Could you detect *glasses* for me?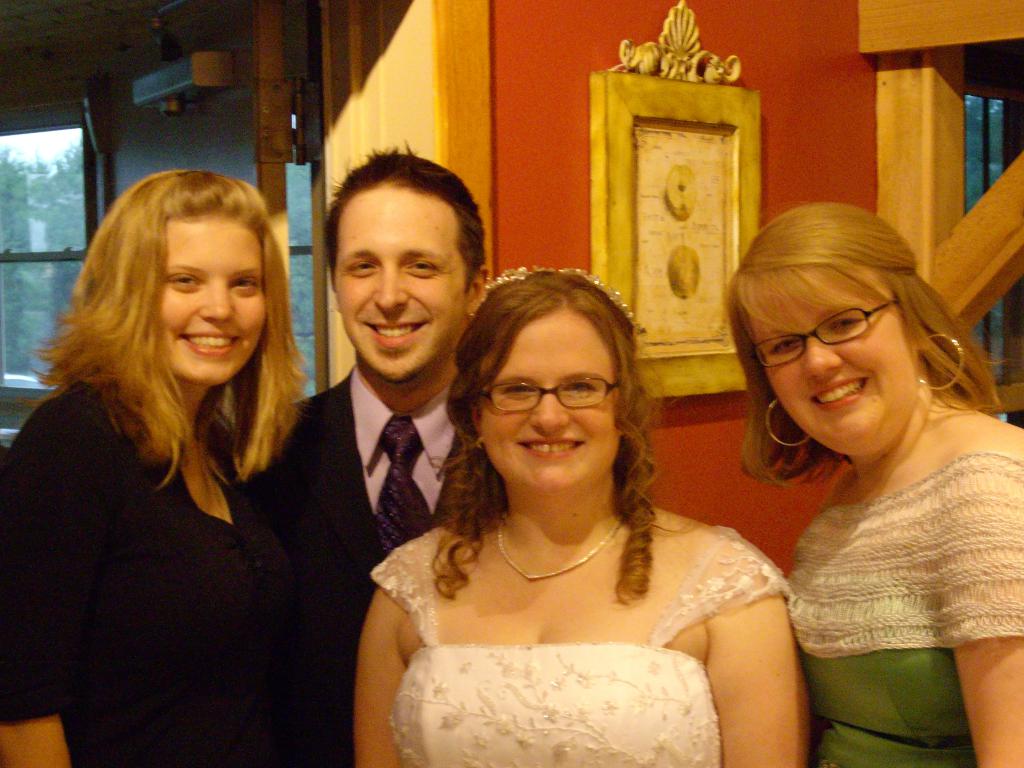
Detection result: x1=764 y1=309 x2=922 y2=364.
